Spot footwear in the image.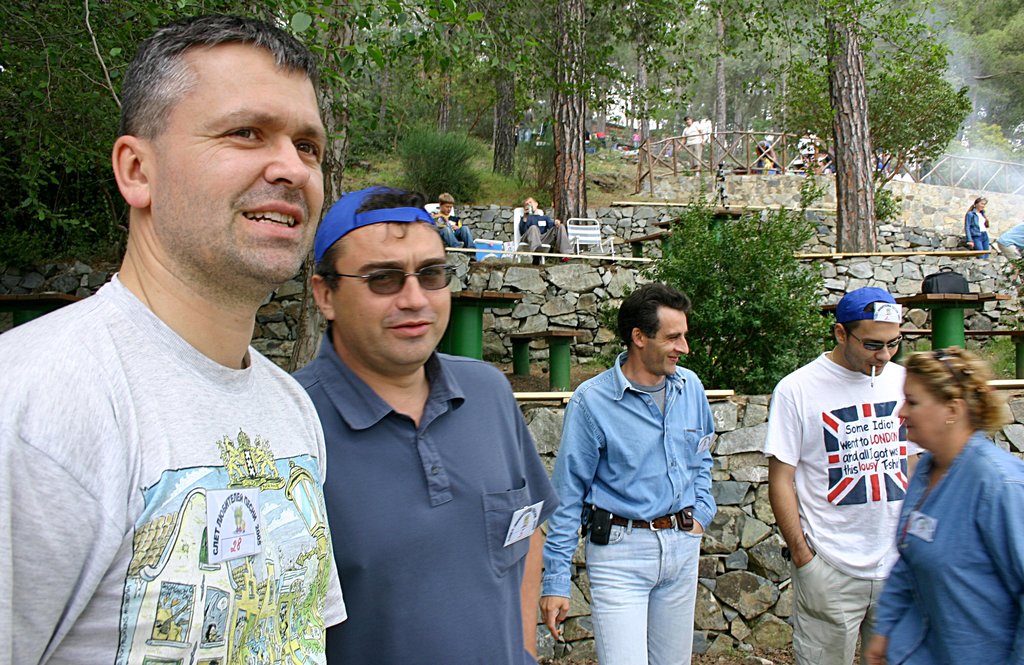
footwear found at (left=530, top=246, right=543, bottom=266).
